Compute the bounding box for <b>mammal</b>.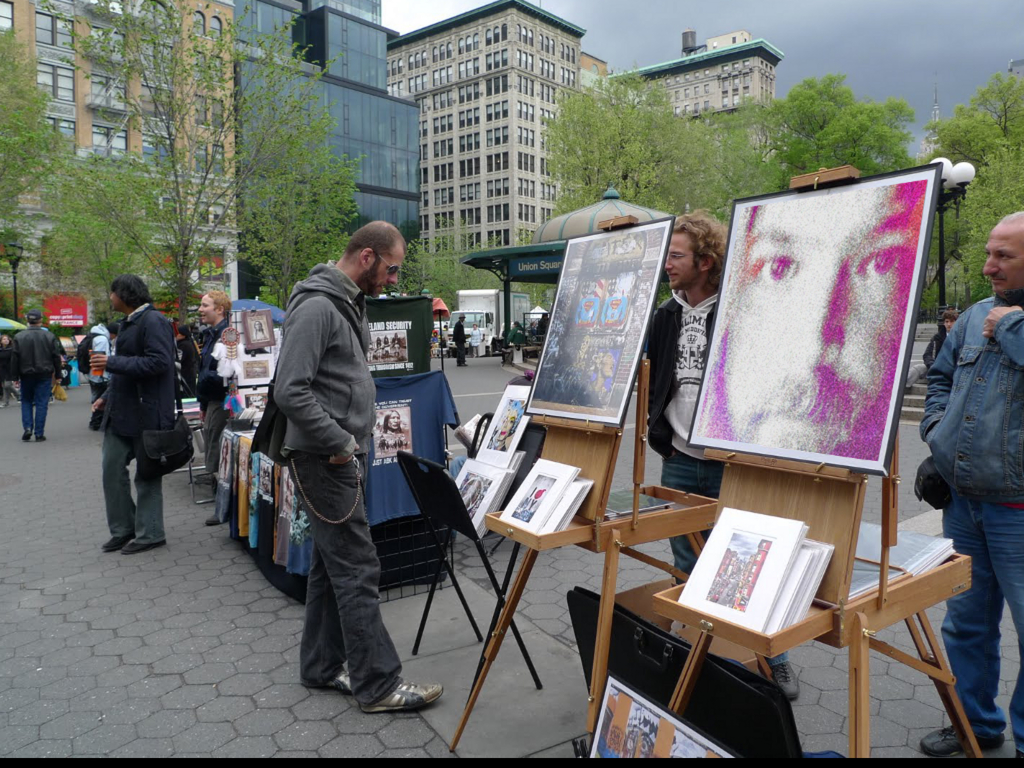
[left=84, top=316, right=118, bottom=426].
